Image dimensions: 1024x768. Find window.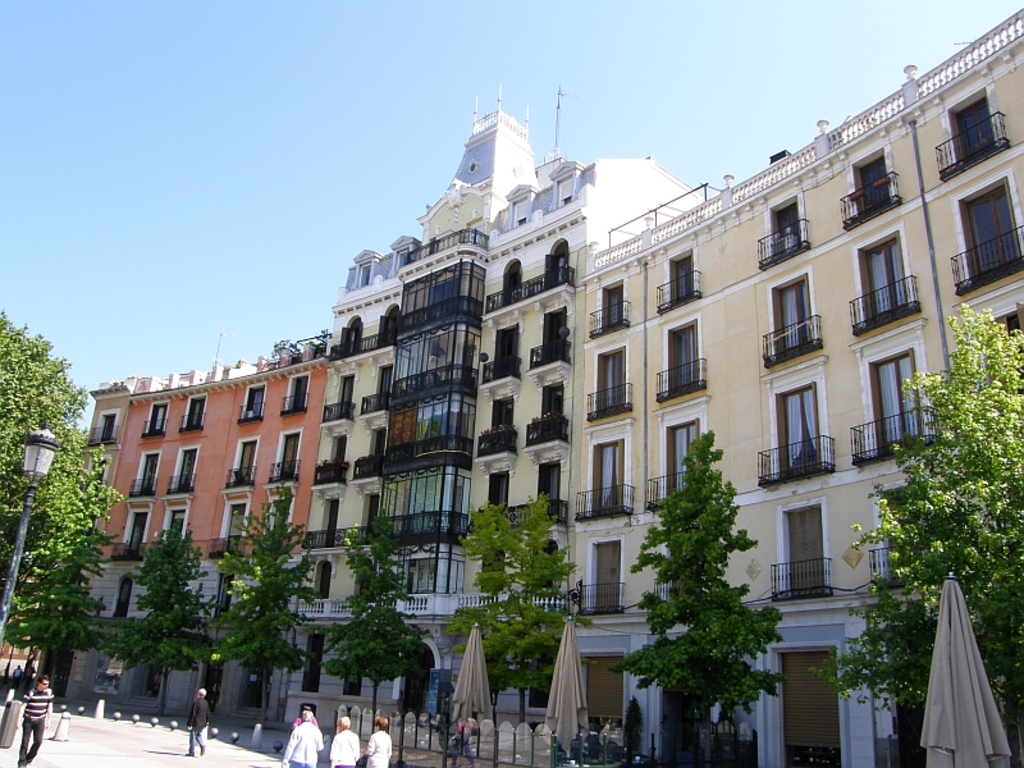
660,315,701,401.
